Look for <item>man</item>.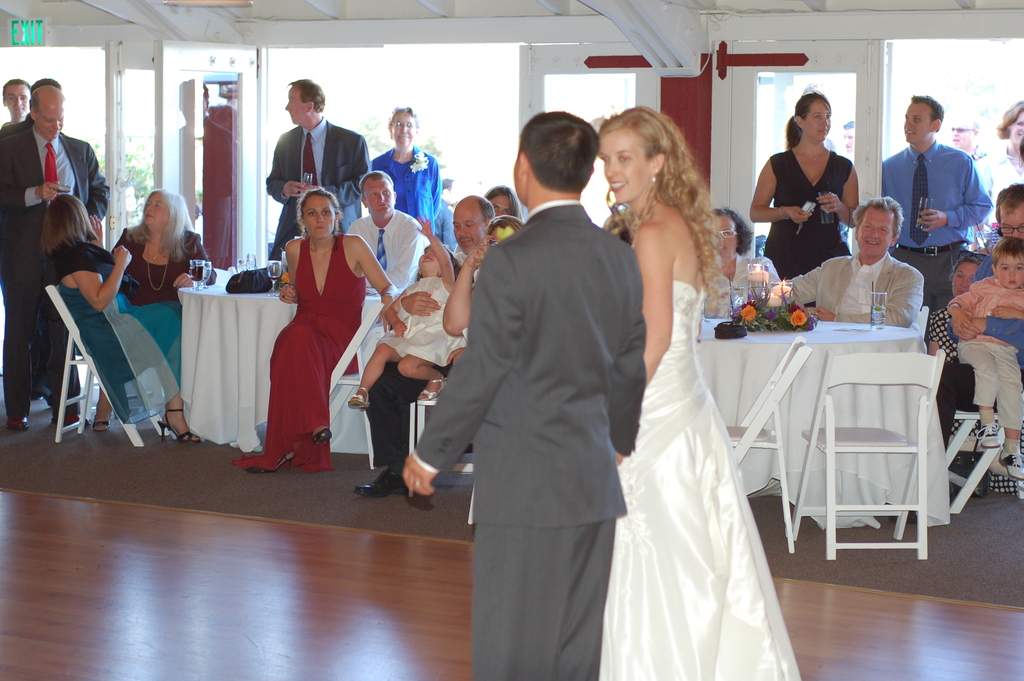
Found: box(770, 191, 925, 330).
